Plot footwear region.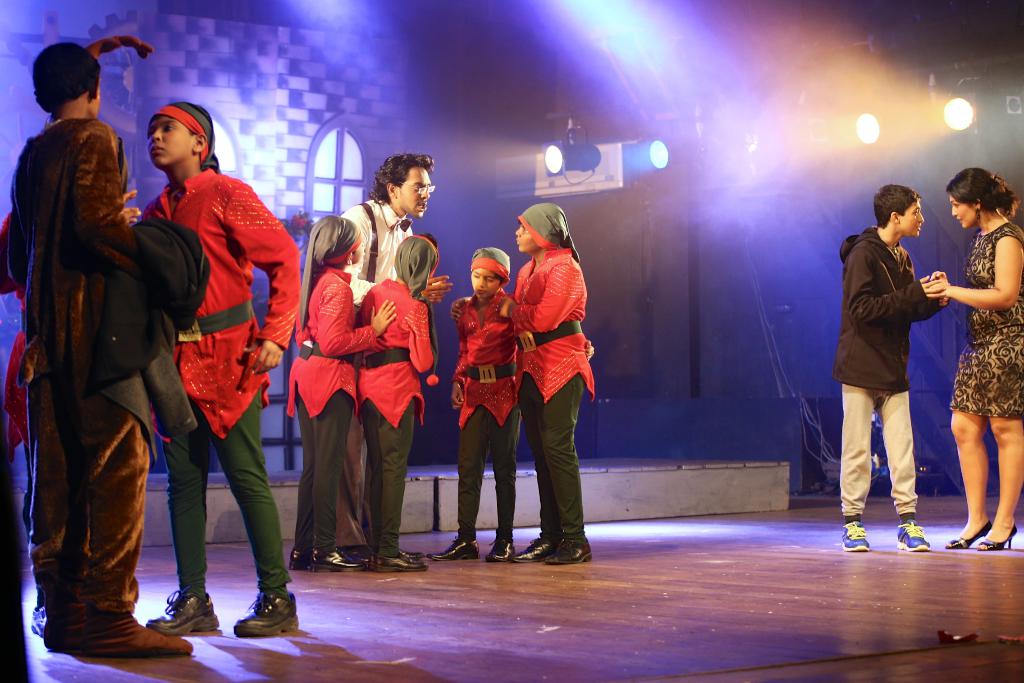
Plotted at crop(374, 548, 426, 573).
